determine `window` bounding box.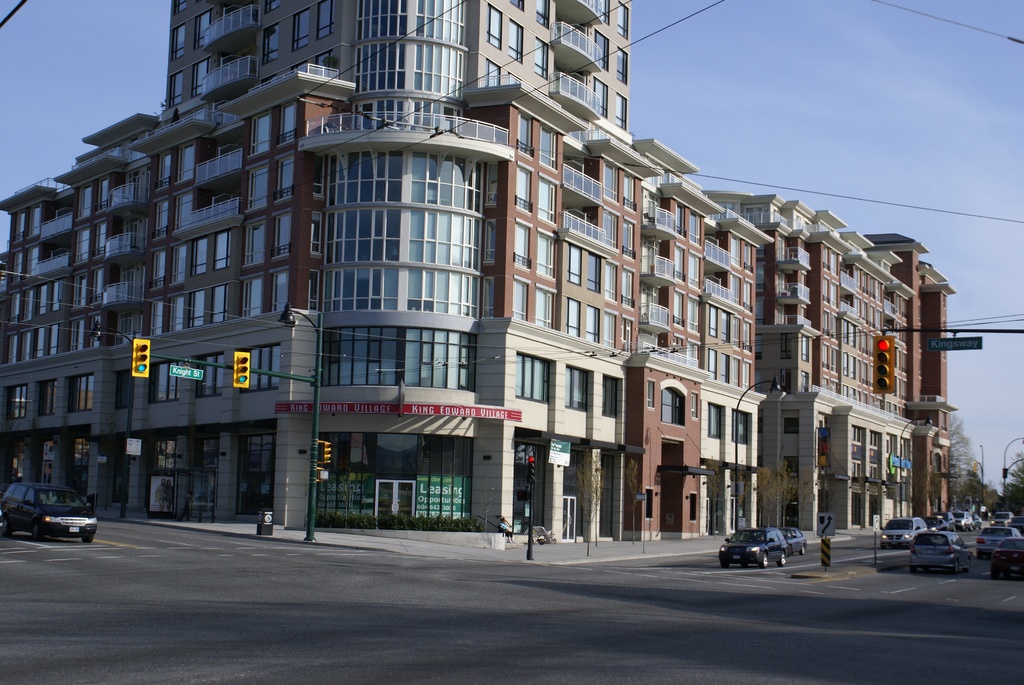
Determined: 249, 169, 269, 217.
